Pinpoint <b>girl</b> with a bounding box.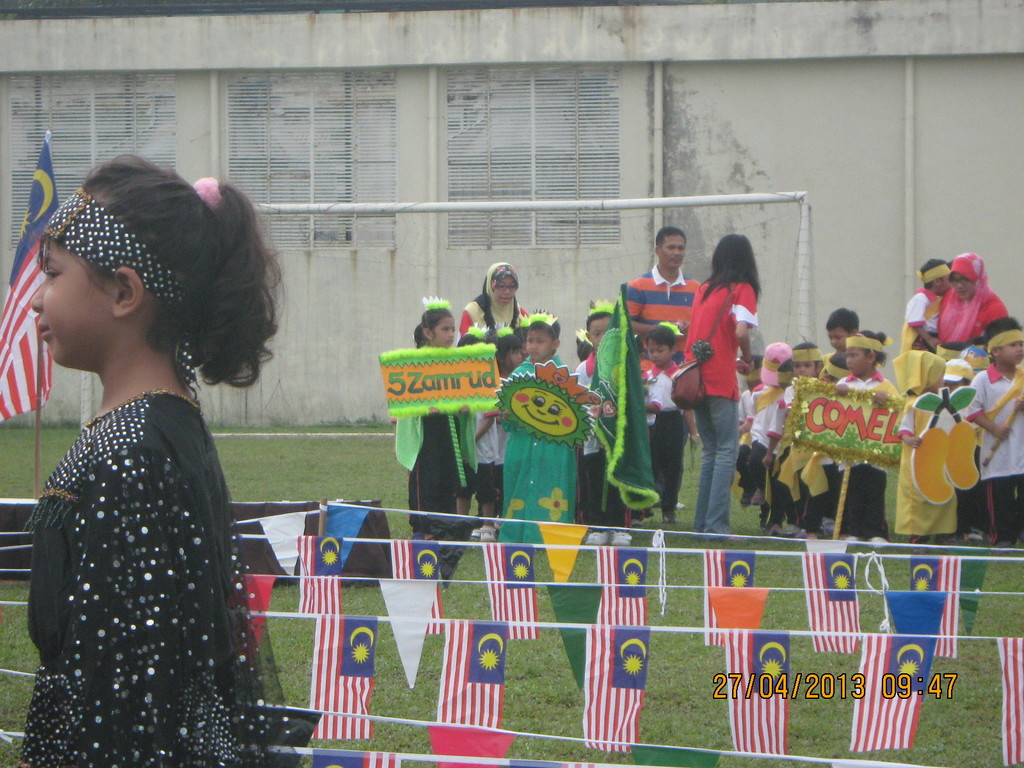
[x1=457, y1=260, x2=529, y2=340].
